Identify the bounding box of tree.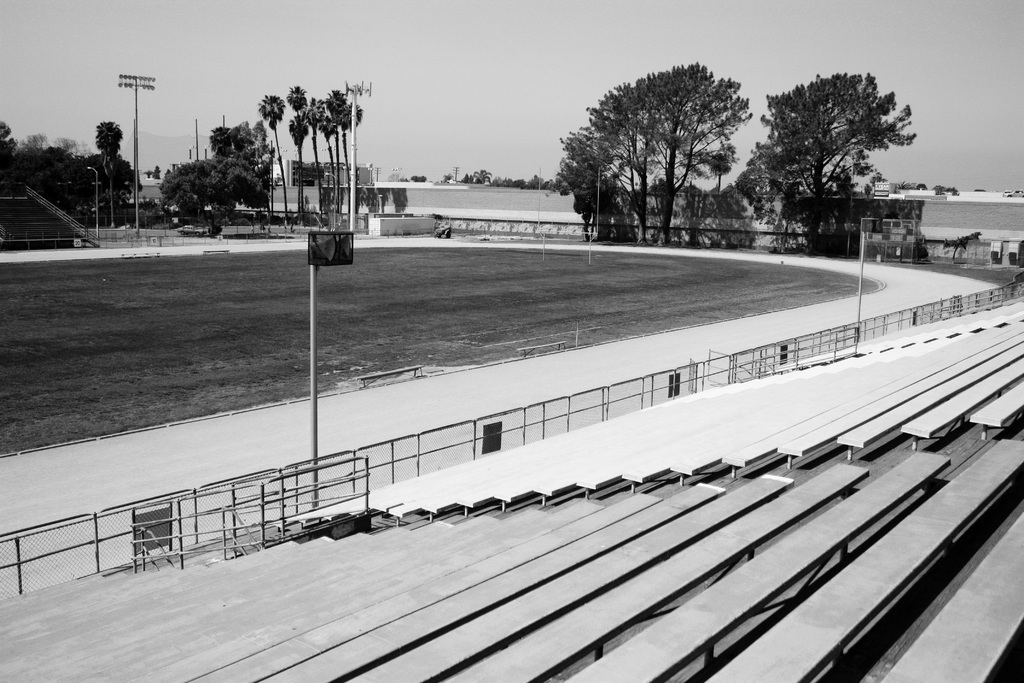
(0, 120, 19, 165).
